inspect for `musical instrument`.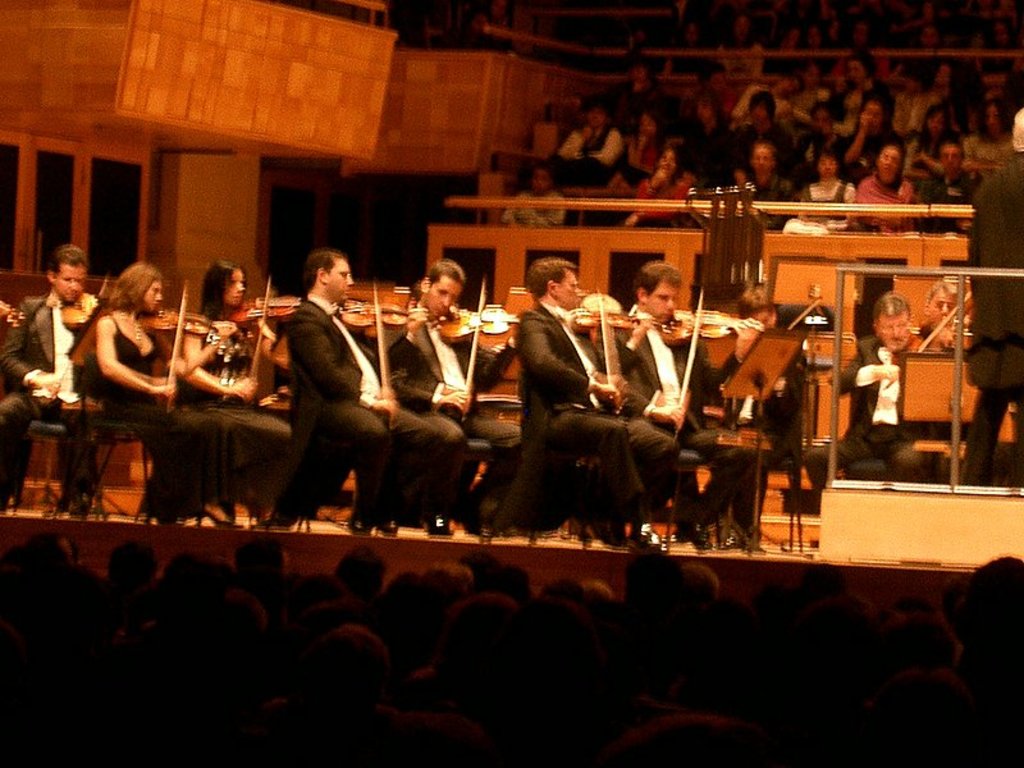
Inspection: [x1=559, y1=282, x2=643, y2=419].
